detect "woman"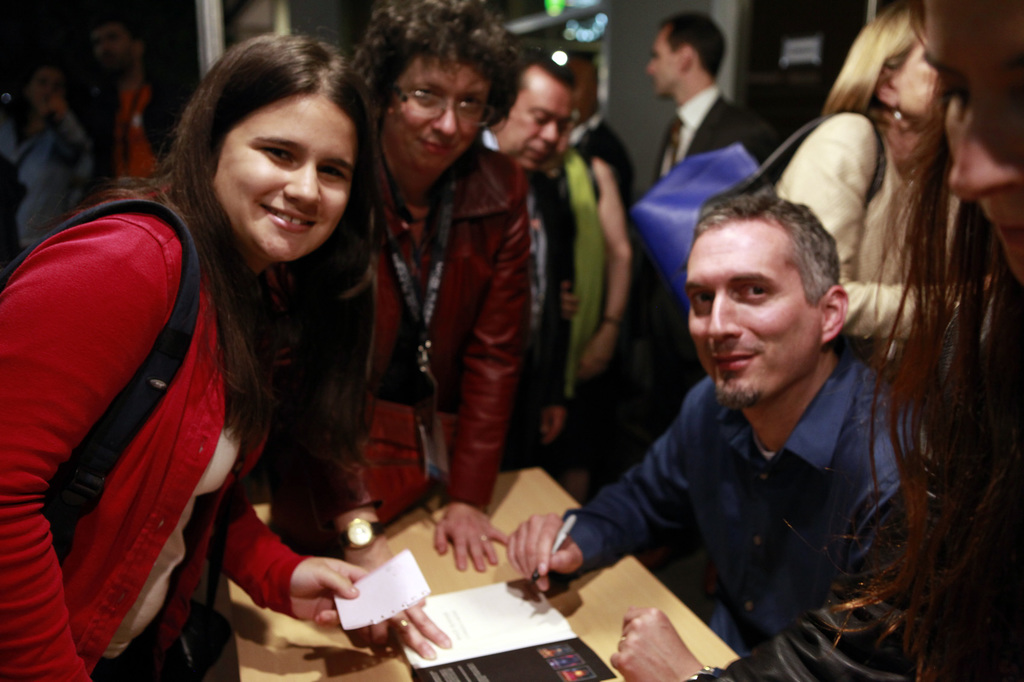
rect(769, 0, 977, 381)
